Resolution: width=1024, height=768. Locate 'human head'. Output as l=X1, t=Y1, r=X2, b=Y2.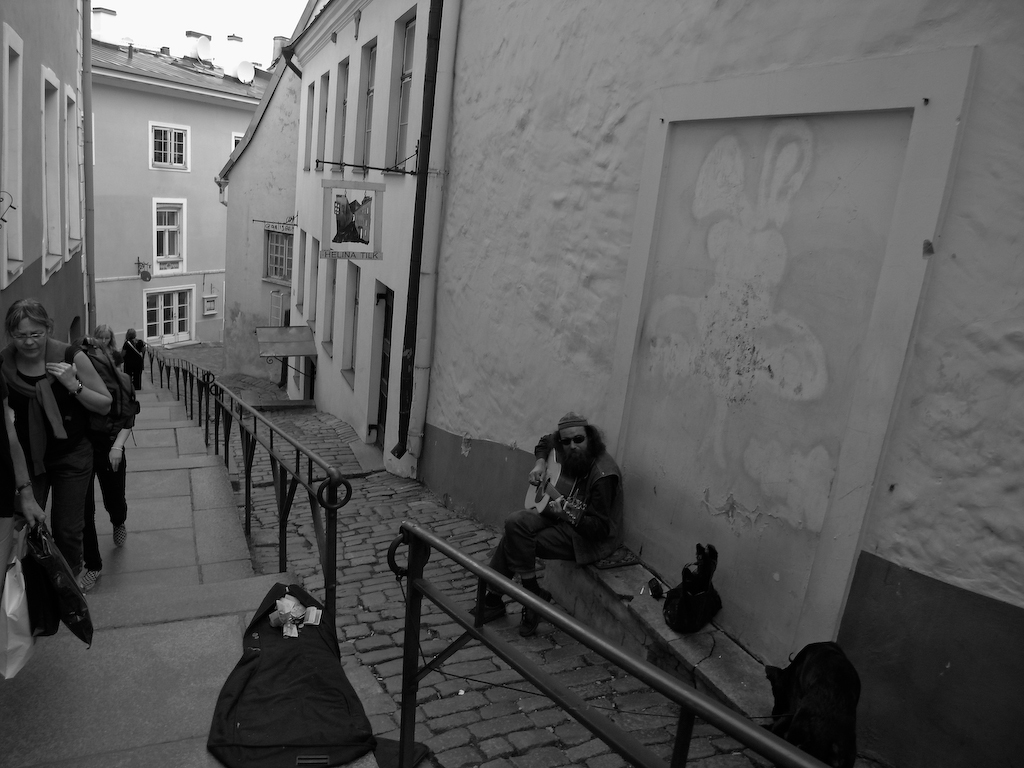
l=559, t=414, r=602, b=474.
